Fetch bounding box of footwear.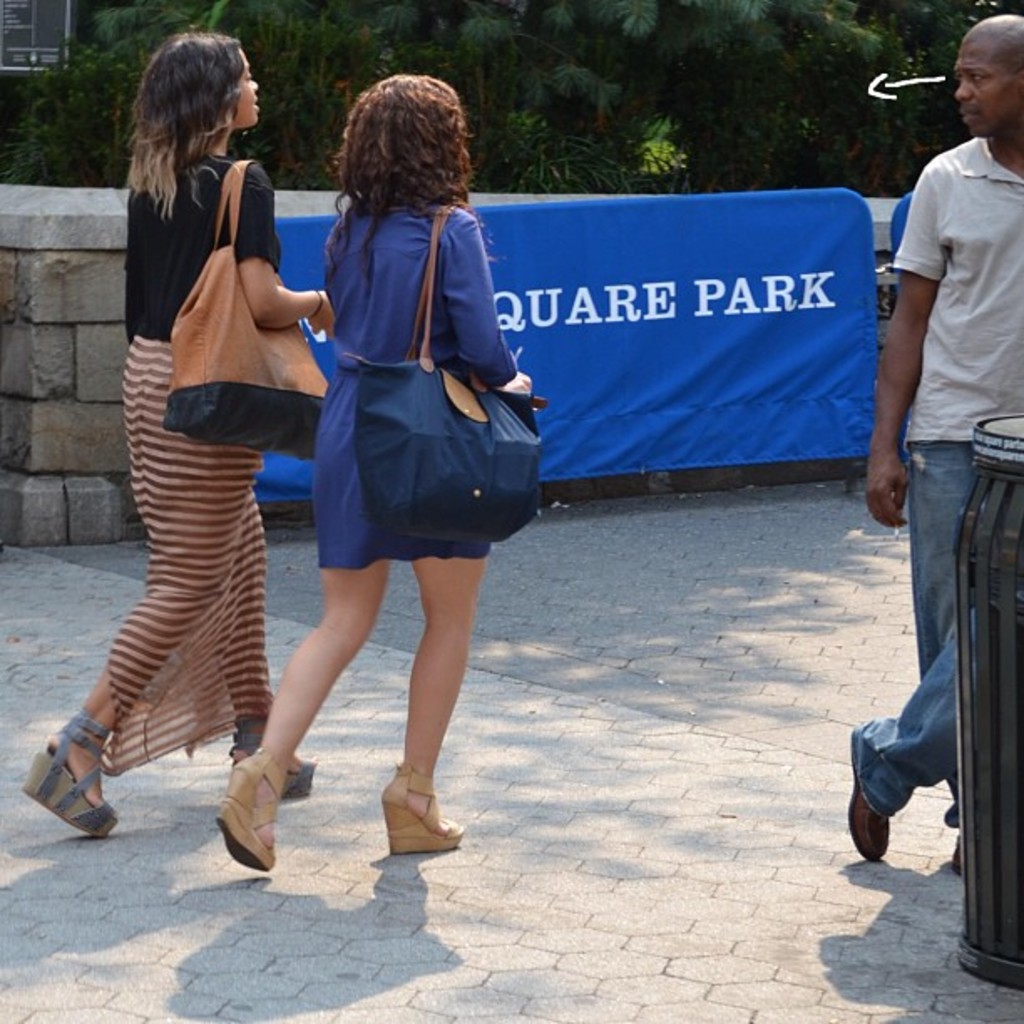
Bbox: {"left": 848, "top": 723, "right": 893, "bottom": 862}.
